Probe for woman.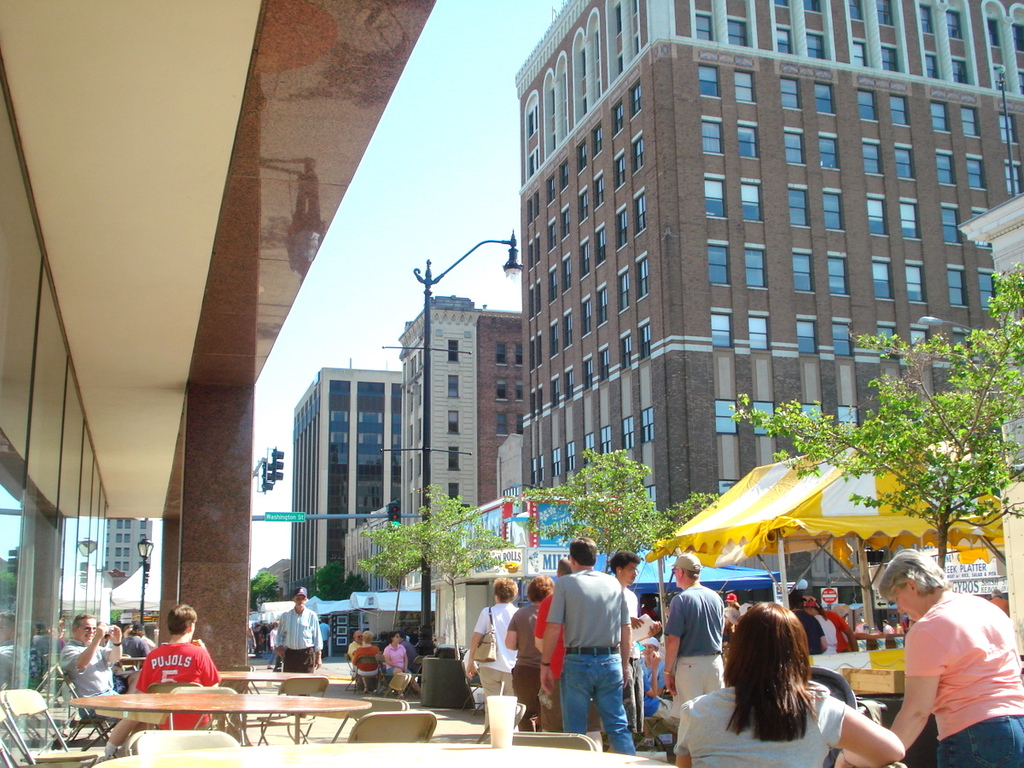
Probe result: pyautogui.locateOnScreen(675, 602, 907, 767).
